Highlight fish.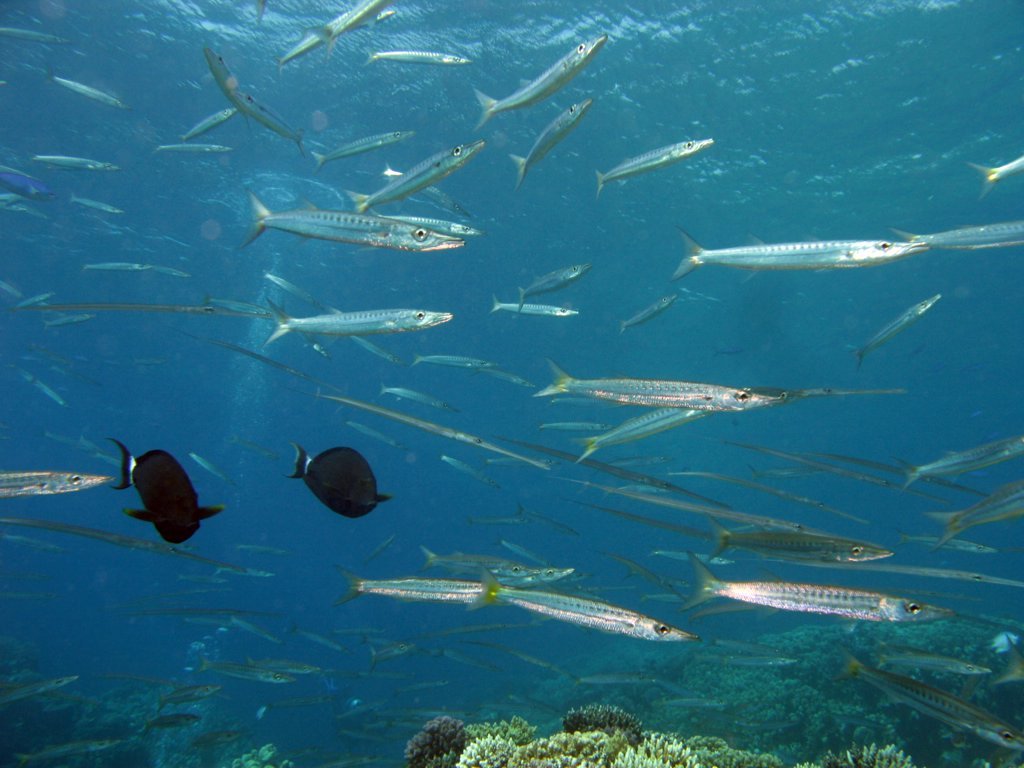
Highlighted region: {"left": 199, "top": 45, "right": 323, "bottom": 157}.
